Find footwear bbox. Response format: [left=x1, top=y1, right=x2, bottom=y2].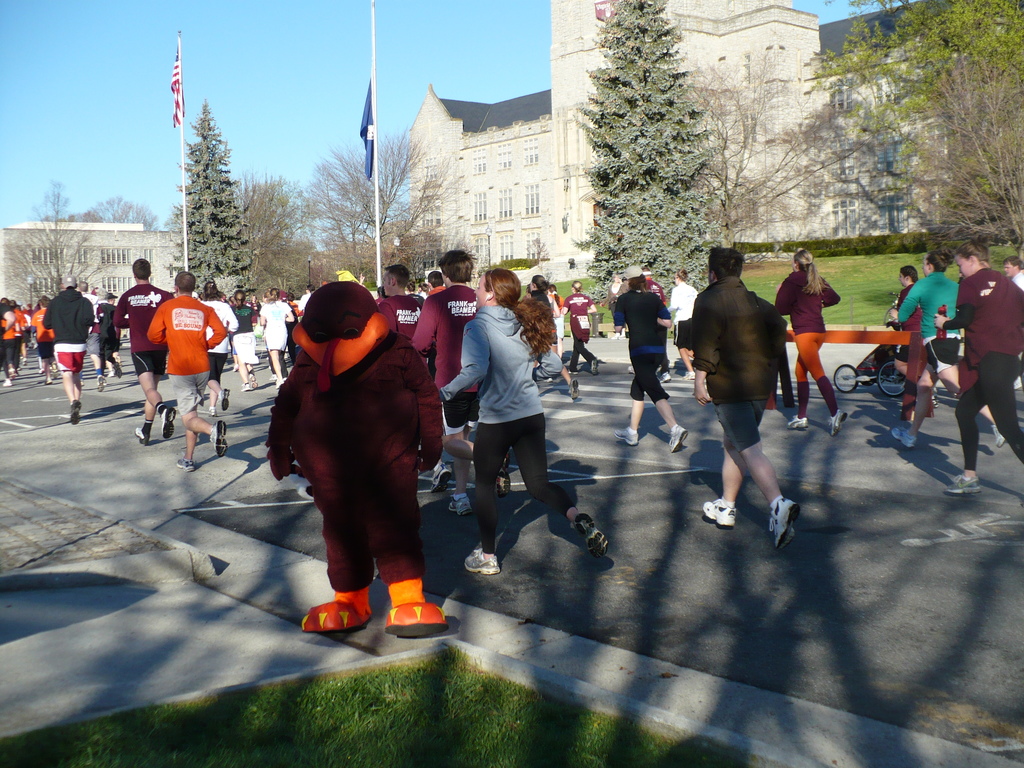
[left=232, top=363, right=241, bottom=372].
